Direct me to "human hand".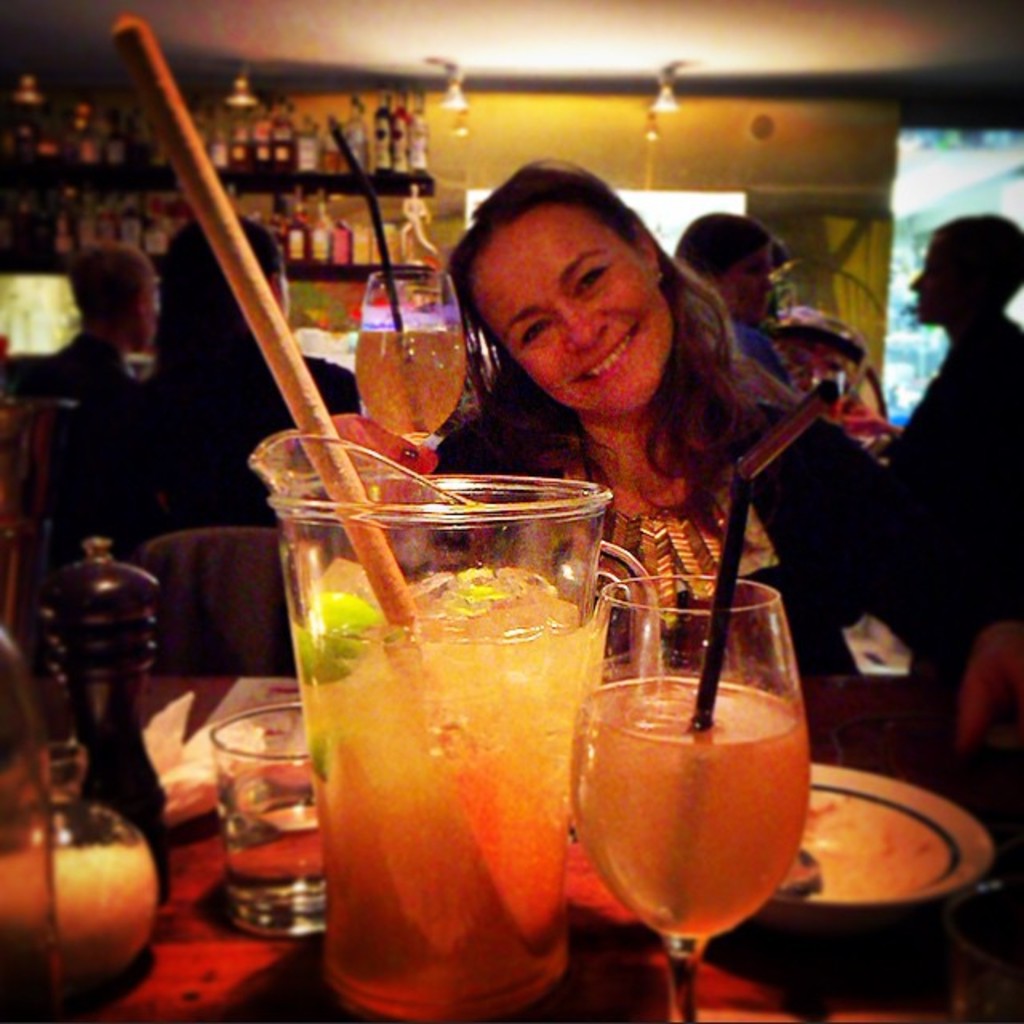
Direction: rect(306, 410, 442, 522).
